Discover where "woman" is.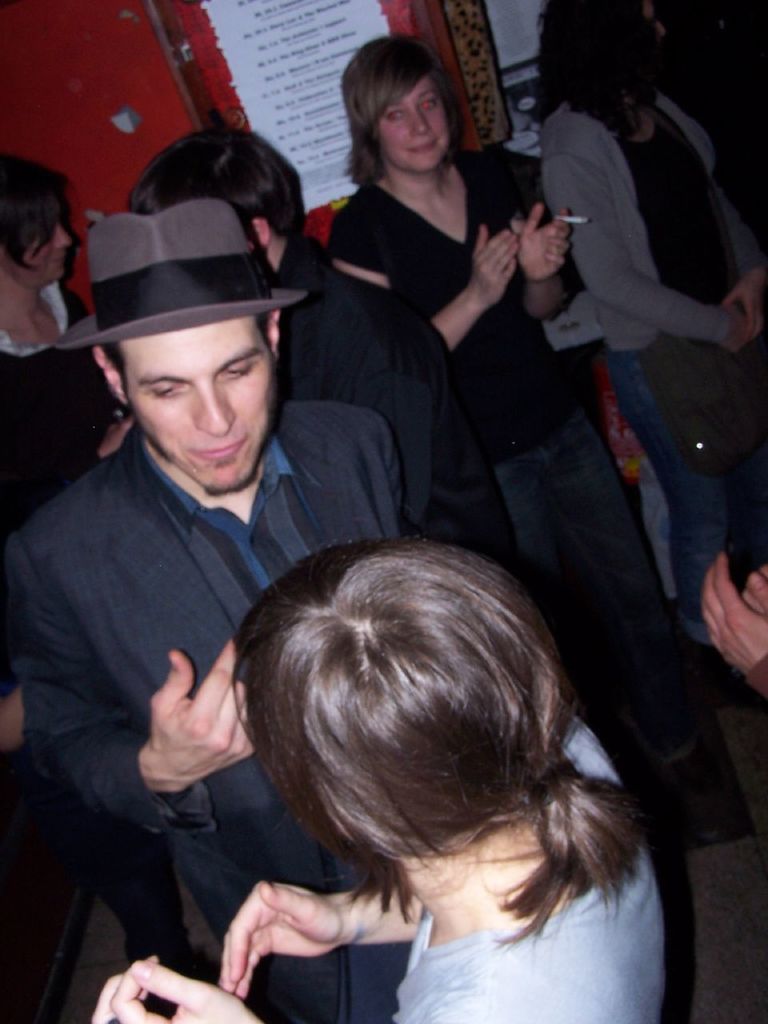
Discovered at pyautogui.locateOnScreen(335, 30, 703, 781).
